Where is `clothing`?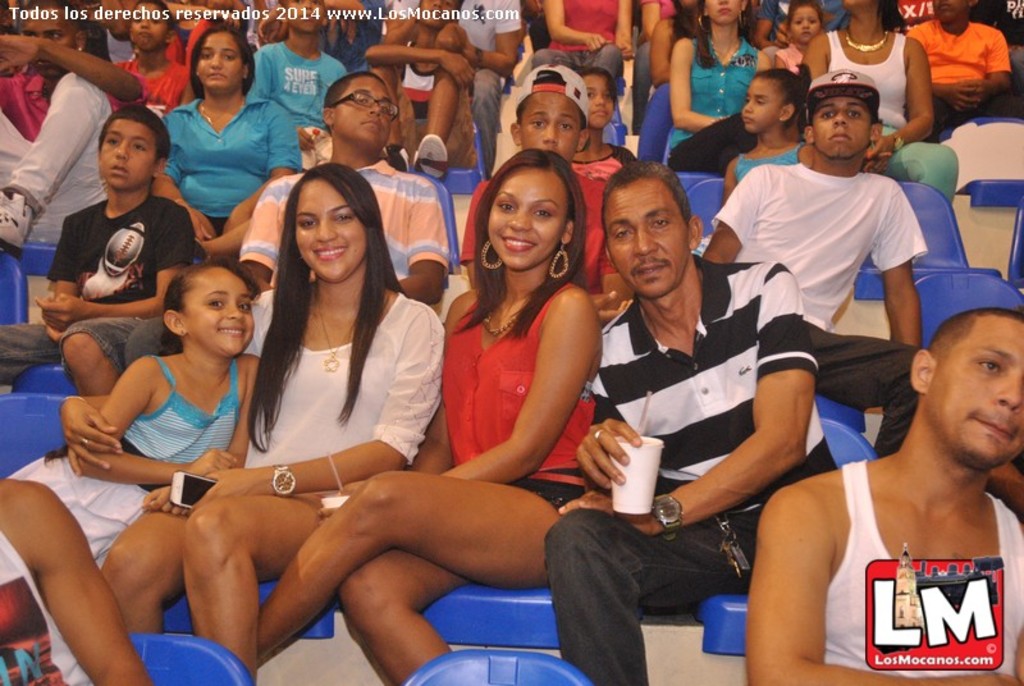
box=[815, 518, 1004, 671].
